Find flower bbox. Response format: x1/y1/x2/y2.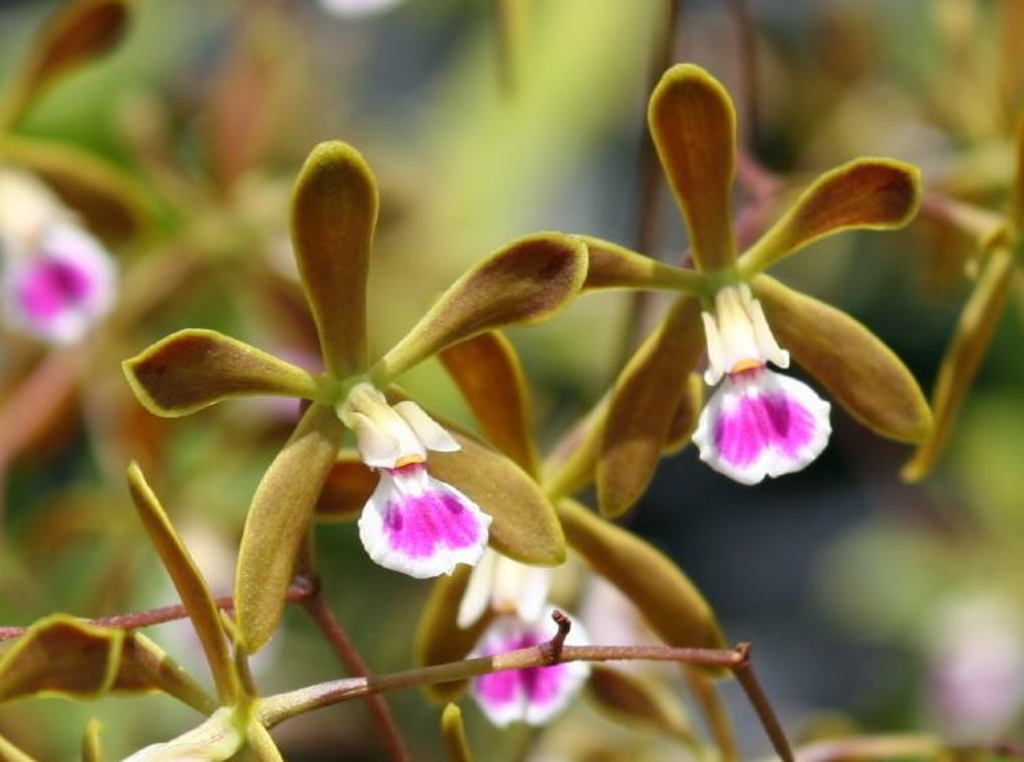
579/62/940/525.
